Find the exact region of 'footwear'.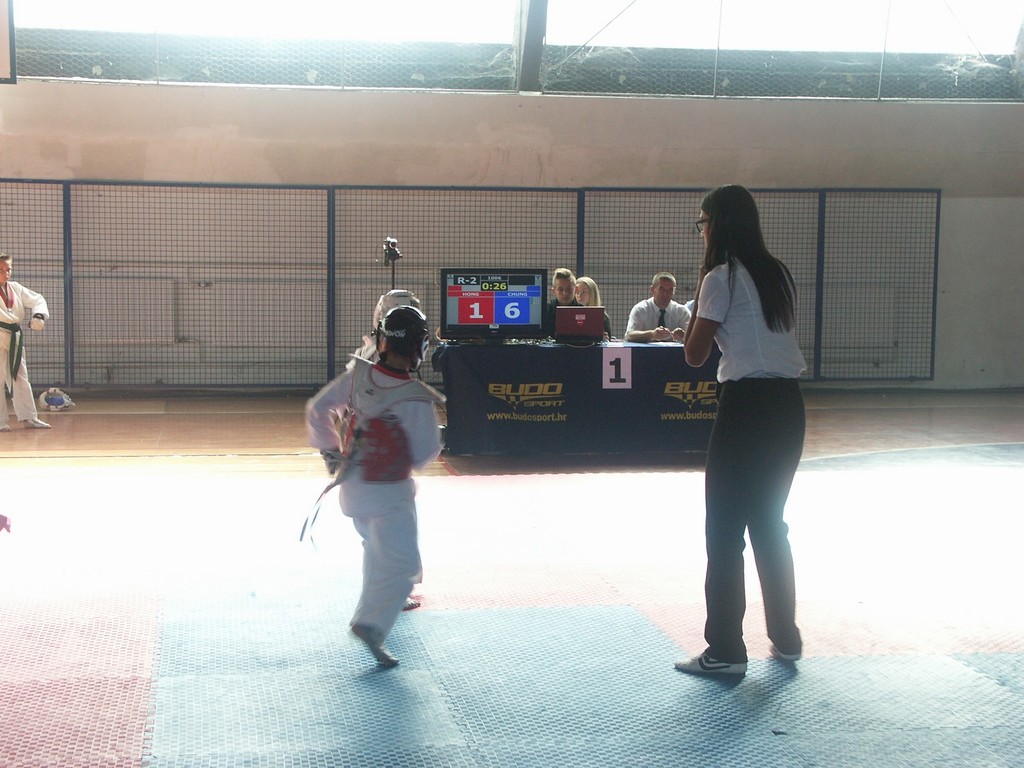
Exact region: [x1=408, y1=596, x2=424, y2=611].
